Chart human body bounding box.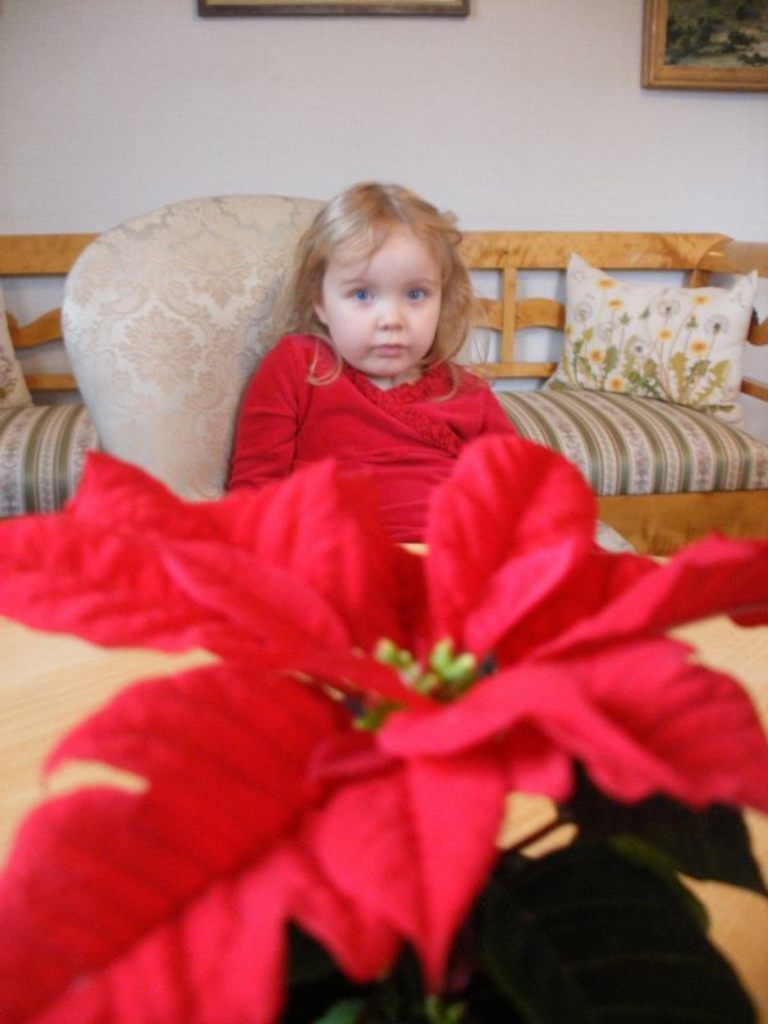
Charted: left=228, top=184, right=518, bottom=557.
